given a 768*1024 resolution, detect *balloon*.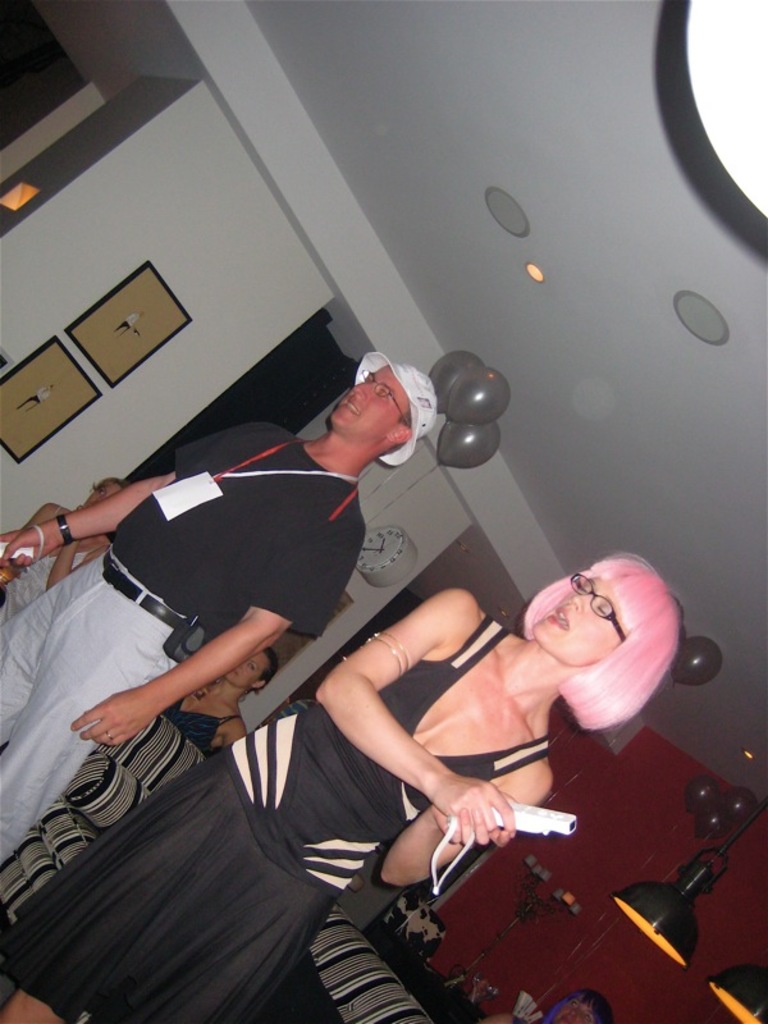
box(435, 421, 506, 466).
